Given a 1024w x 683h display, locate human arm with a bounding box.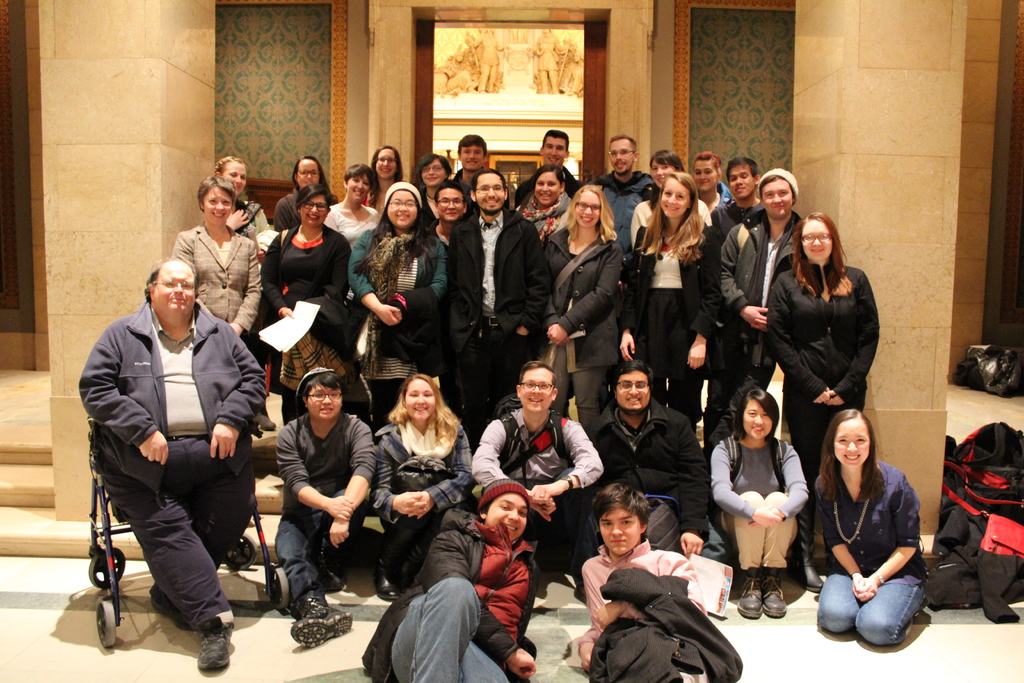
Located: [465,424,561,522].
